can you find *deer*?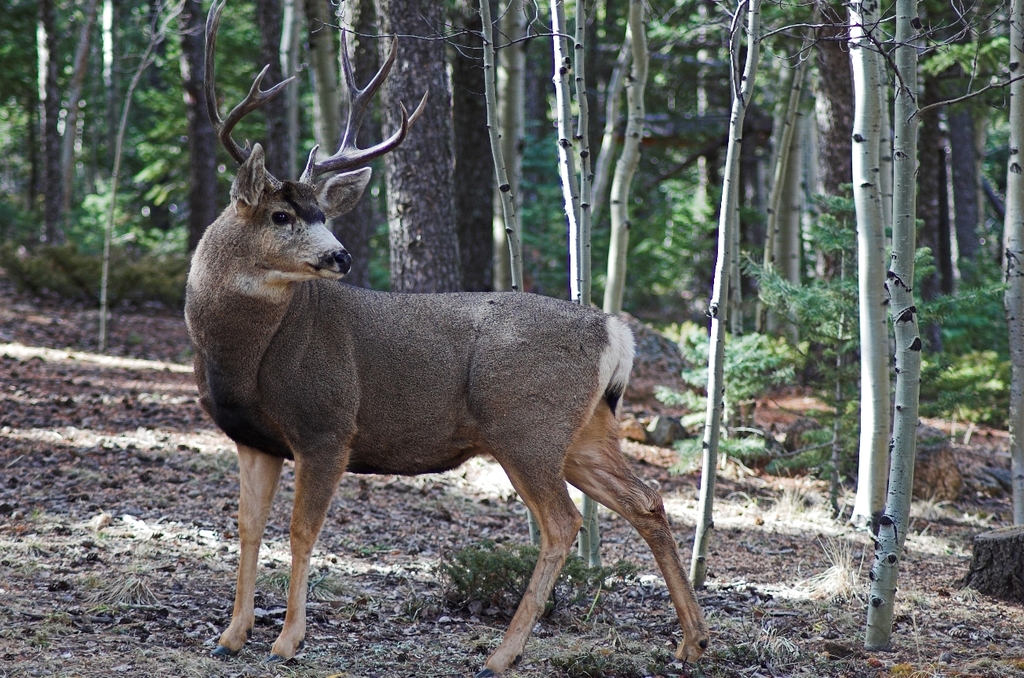
Yes, bounding box: 186/0/709/677.
